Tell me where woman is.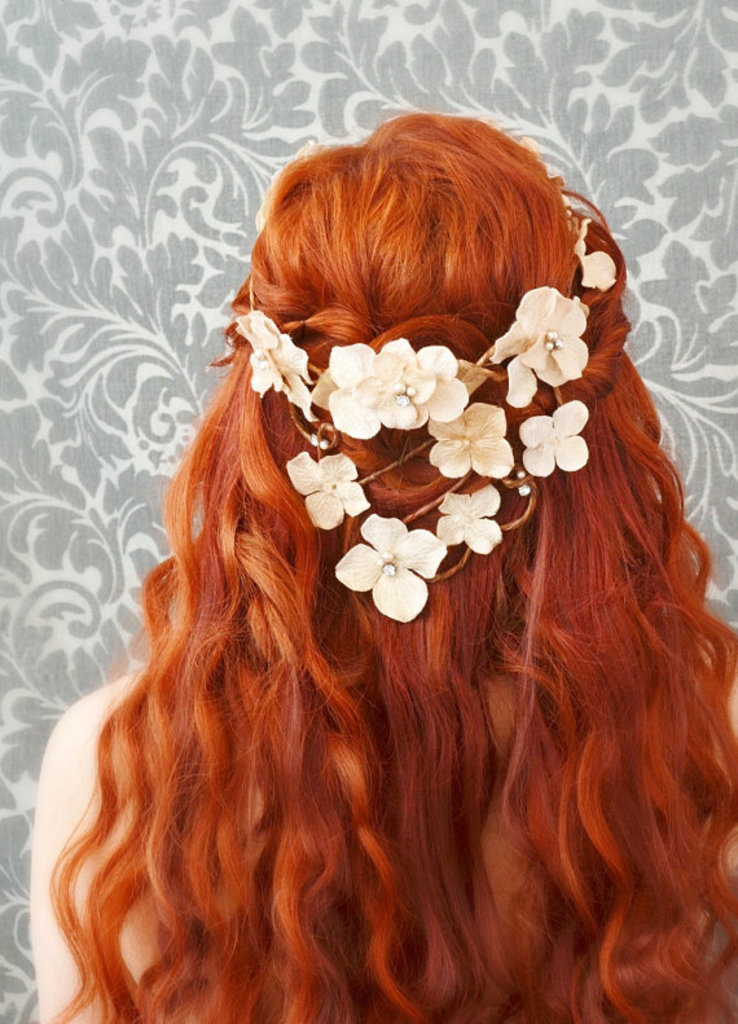
woman is at [x1=19, y1=107, x2=735, y2=1021].
